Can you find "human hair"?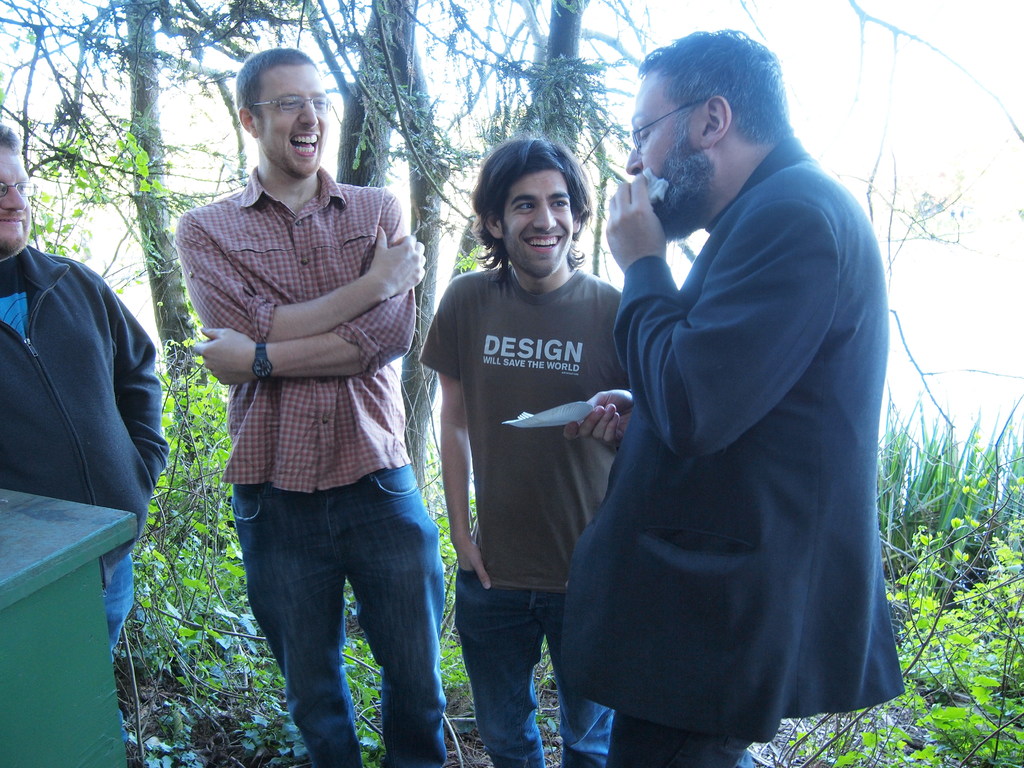
Yes, bounding box: x1=0, y1=119, x2=24, y2=157.
